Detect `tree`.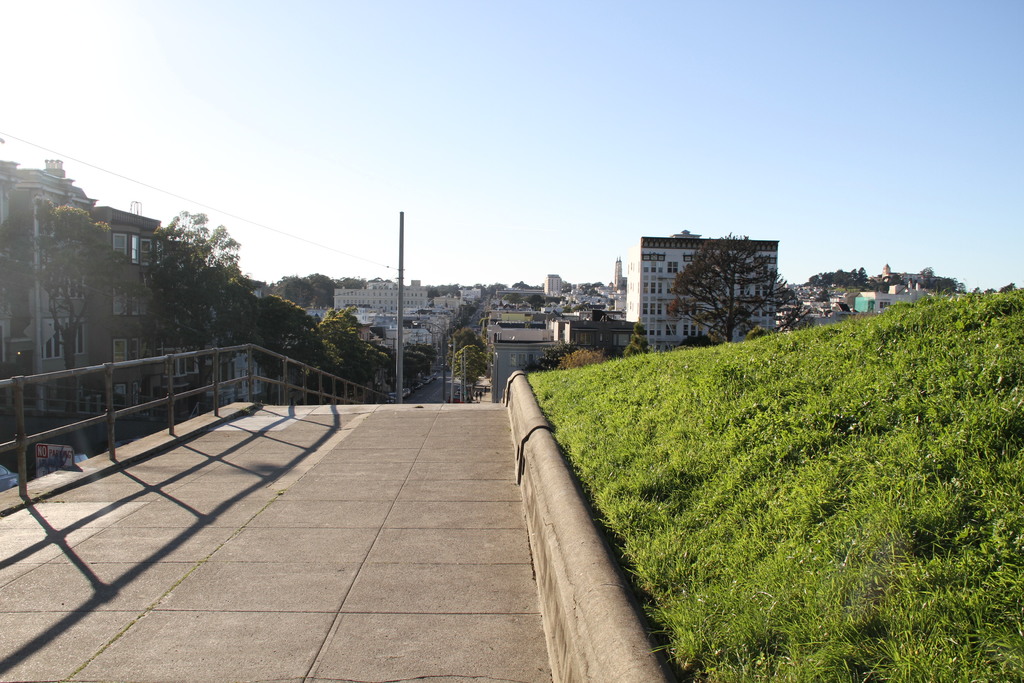
Detected at detection(241, 288, 323, 402).
